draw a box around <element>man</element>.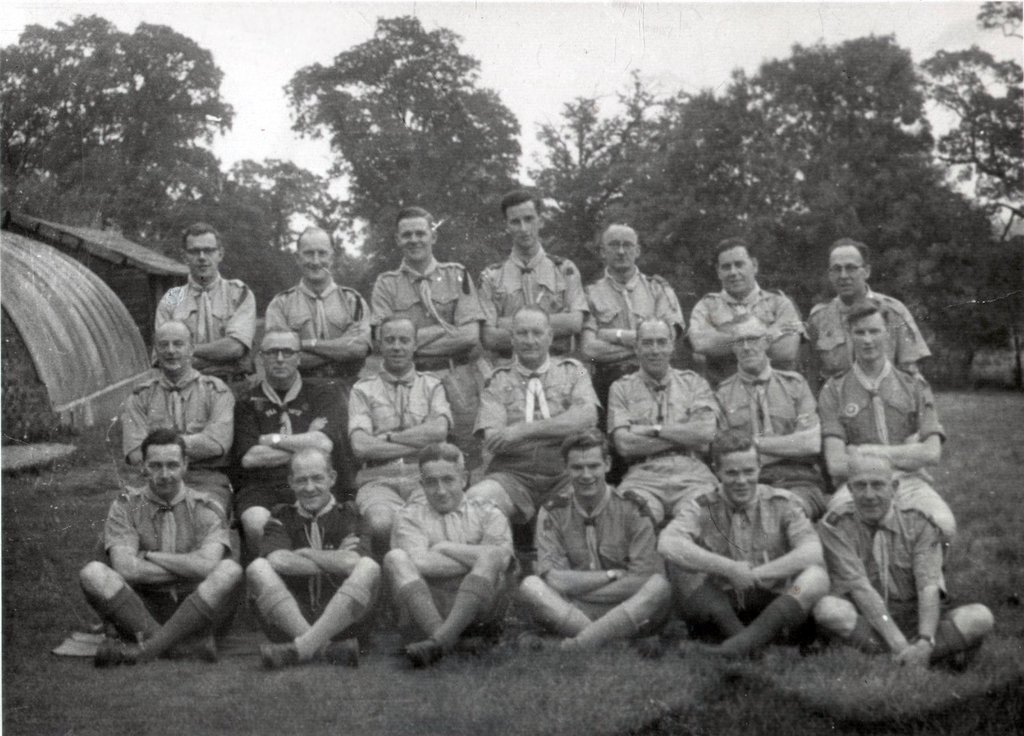
273, 220, 372, 403.
